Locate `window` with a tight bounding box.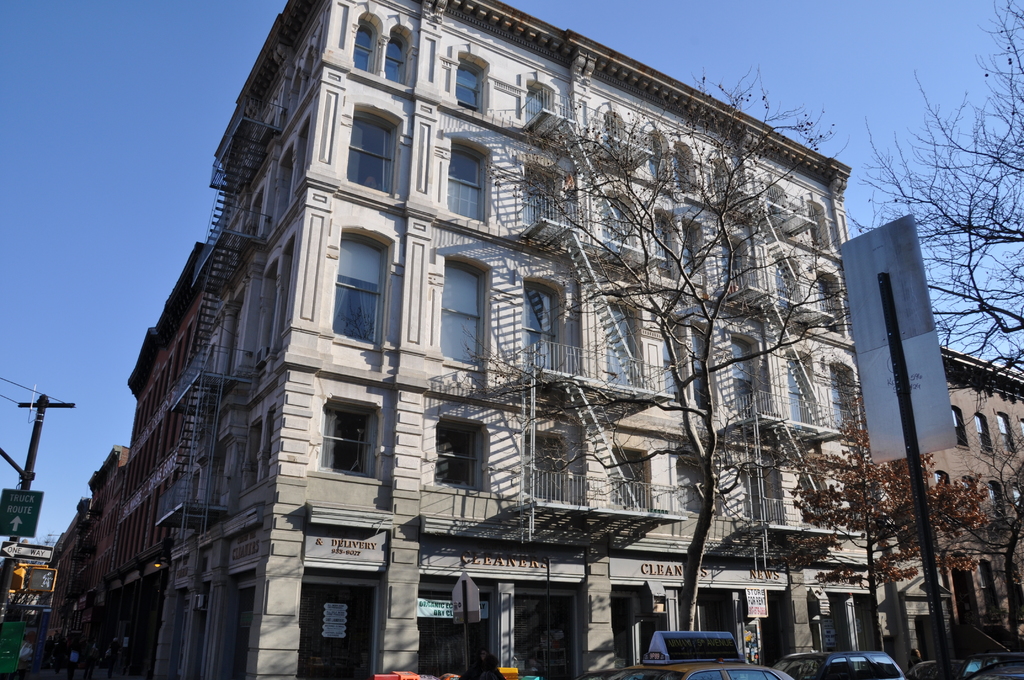
{"left": 778, "top": 257, "right": 800, "bottom": 323}.
